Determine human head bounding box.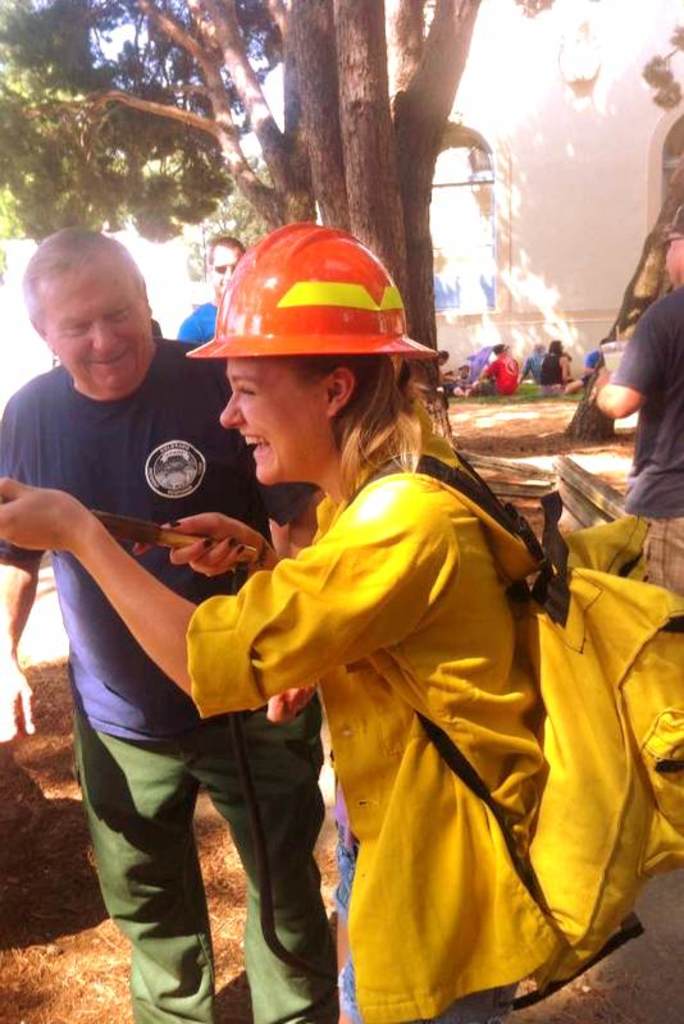
Determined: bbox(491, 344, 507, 357).
